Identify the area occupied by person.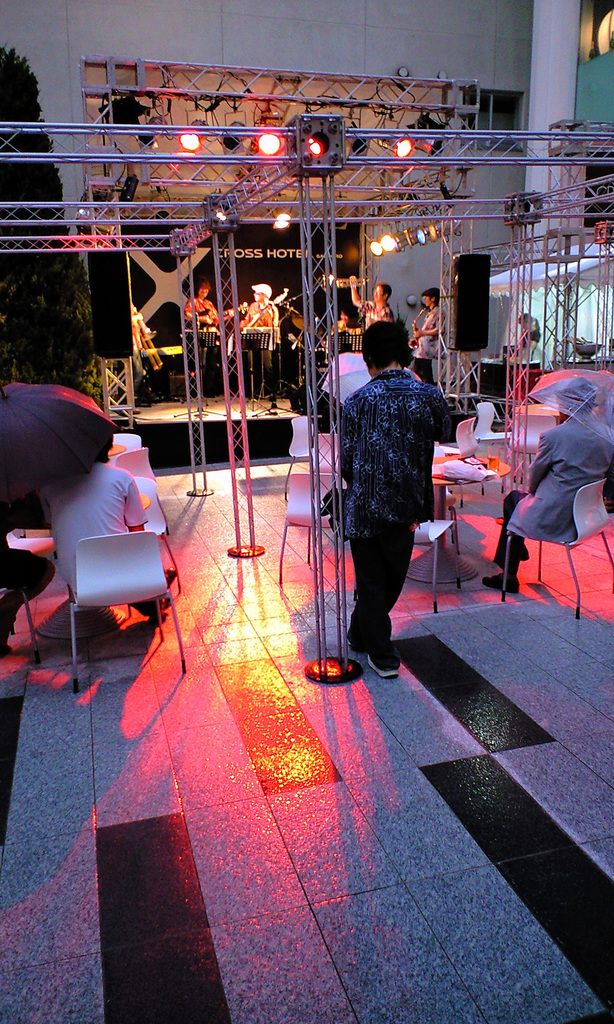
Area: Rect(334, 314, 454, 680).
